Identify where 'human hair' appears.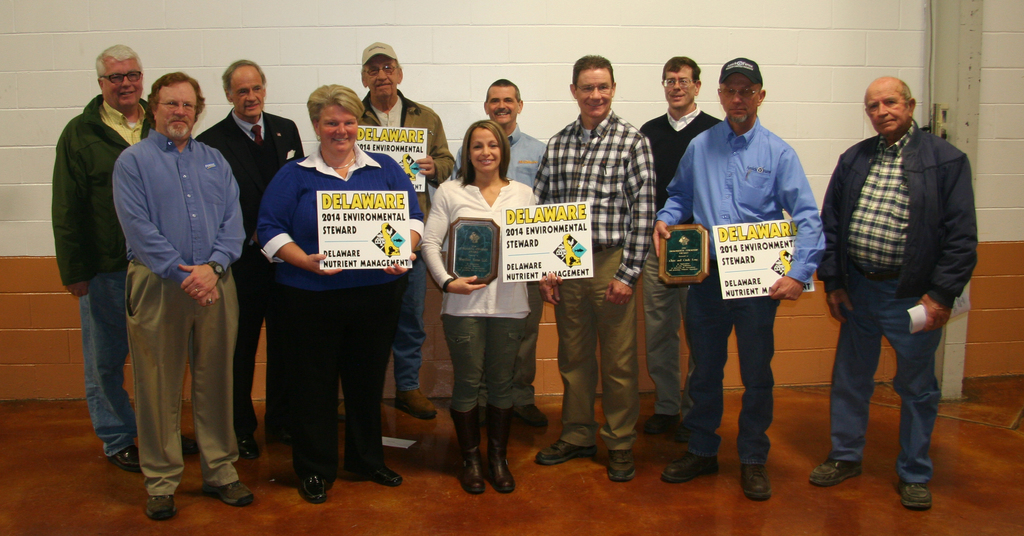
Appears at (left=94, top=42, right=141, bottom=77).
